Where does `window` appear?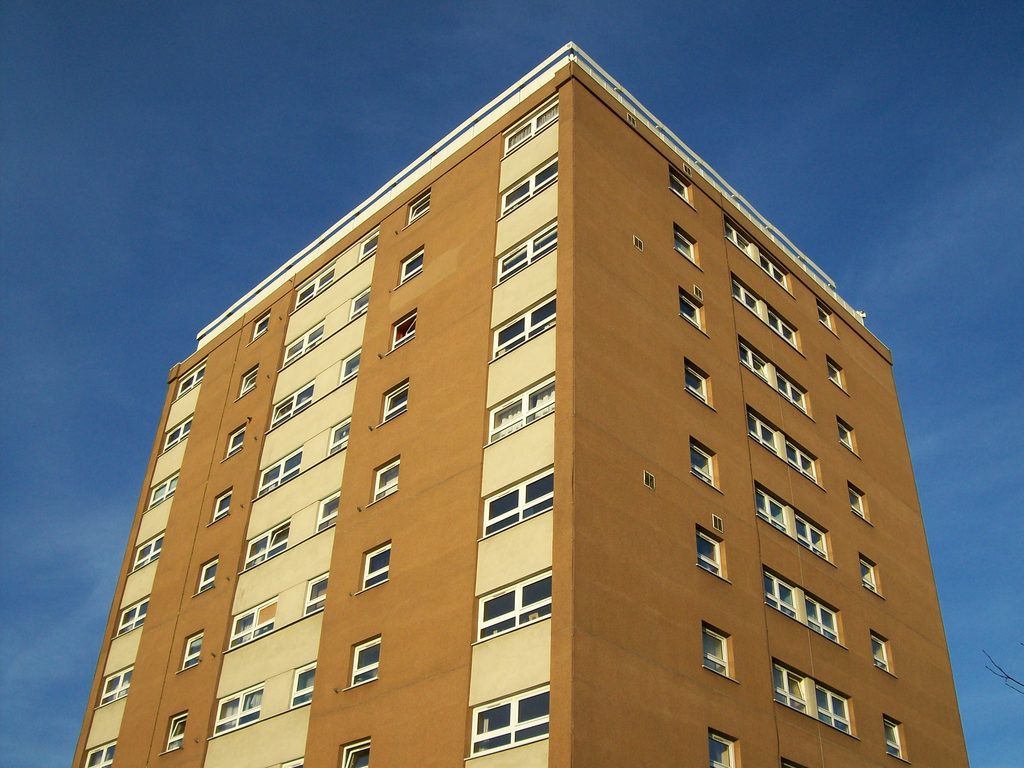
Appears at 763,562,847,650.
